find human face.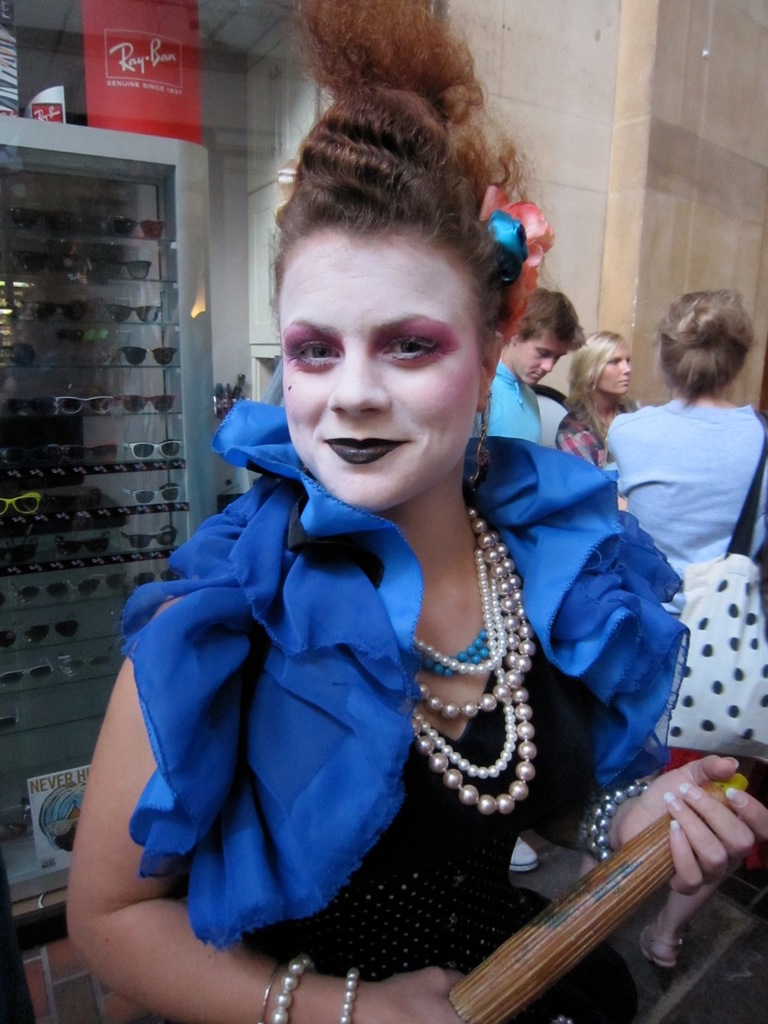
bbox(510, 328, 563, 390).
